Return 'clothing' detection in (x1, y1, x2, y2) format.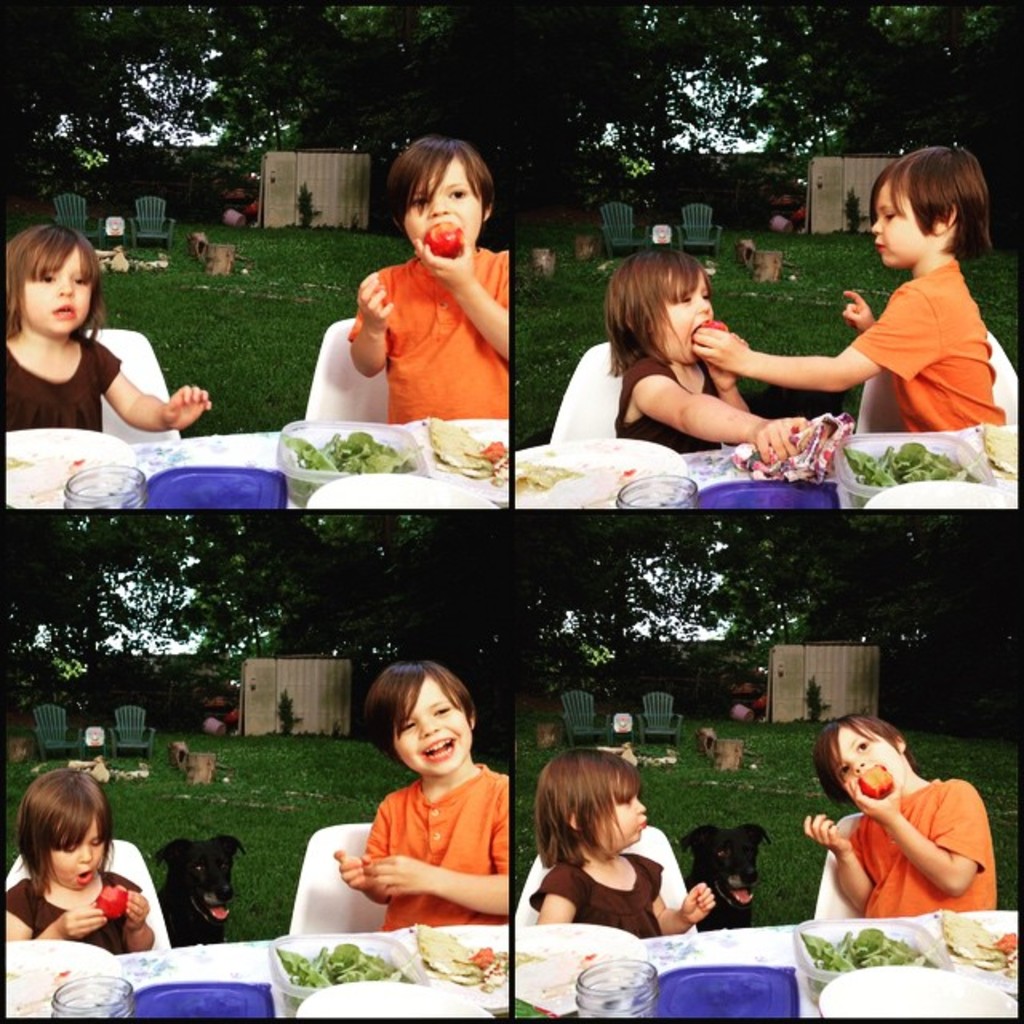
(6, 869, 144, 946).
